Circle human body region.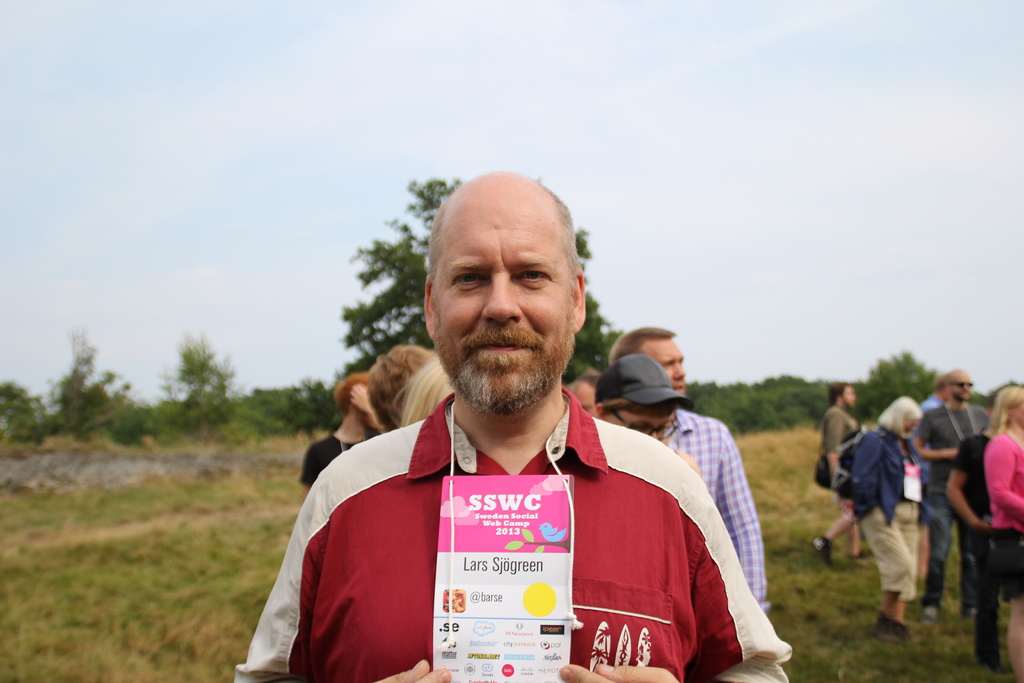
Region: select_region(909, 396, 947, 580).
